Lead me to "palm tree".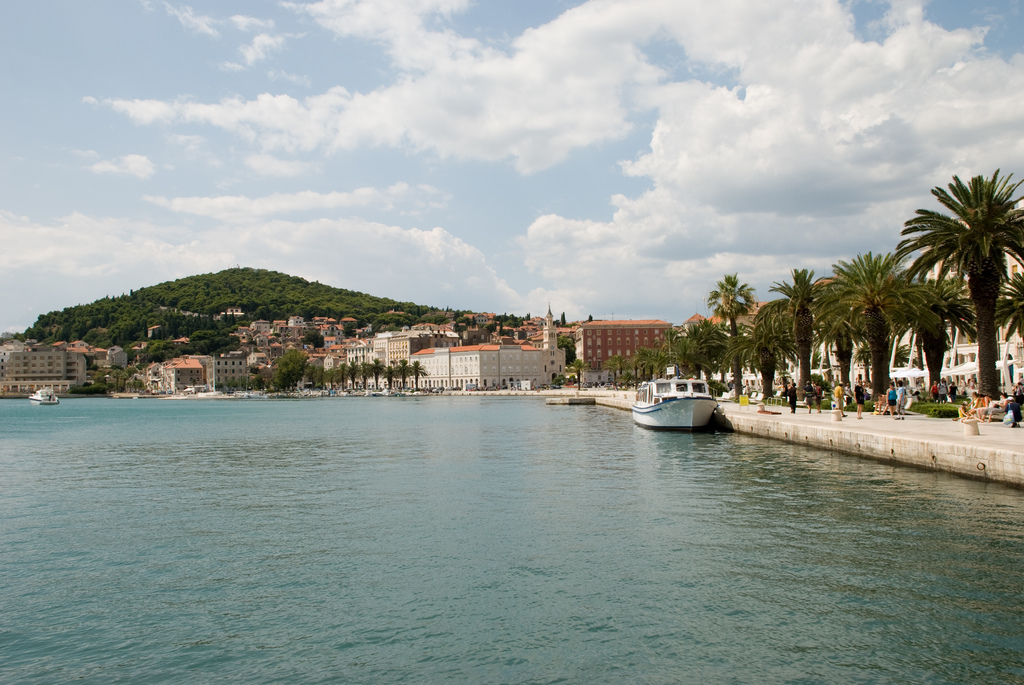
Lead to 824:248:935:411.
